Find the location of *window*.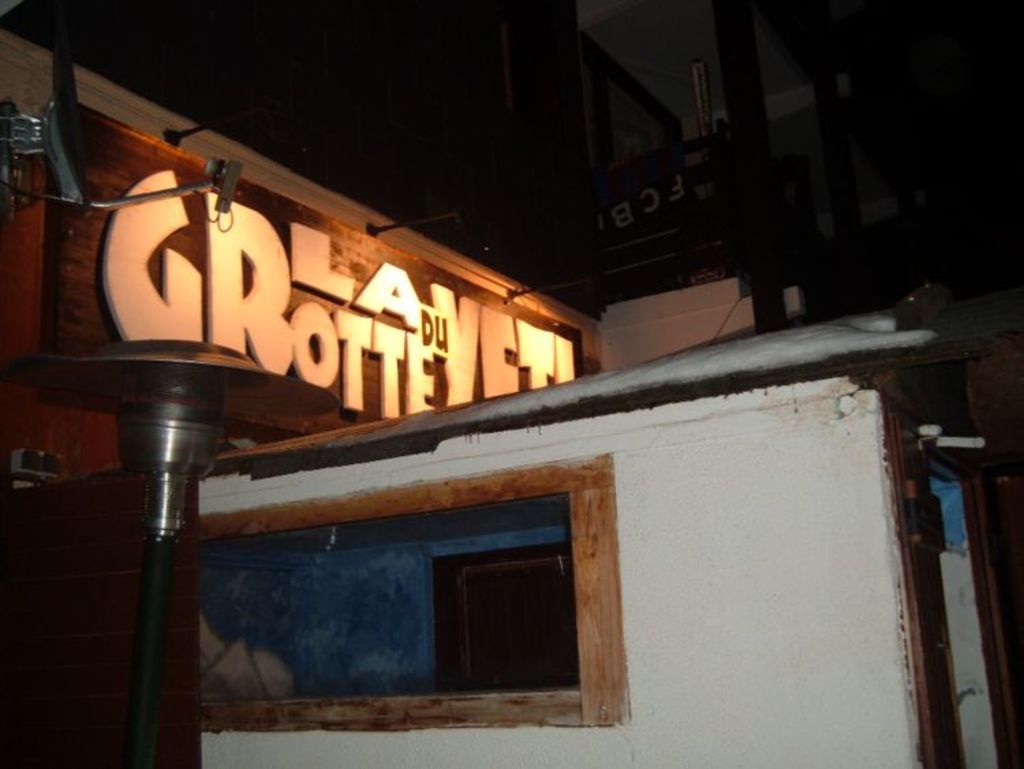
Location: rect(195, 501, 572, 708).
